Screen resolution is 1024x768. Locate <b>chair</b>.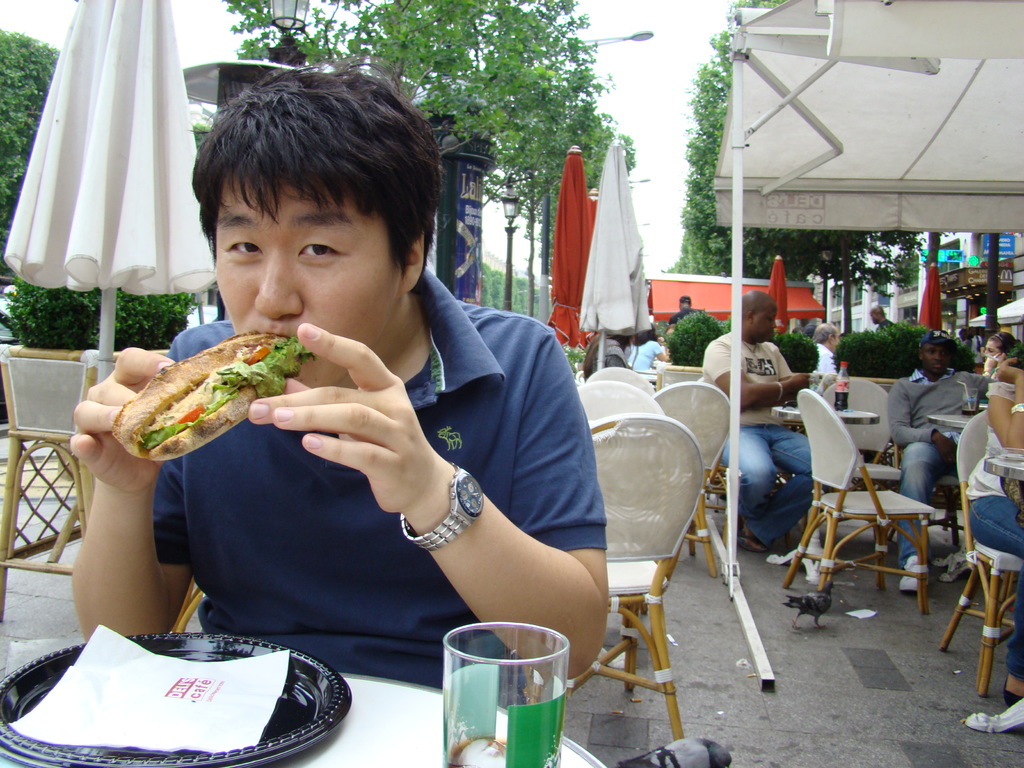
Rect(936, 408, 1023, 700).
